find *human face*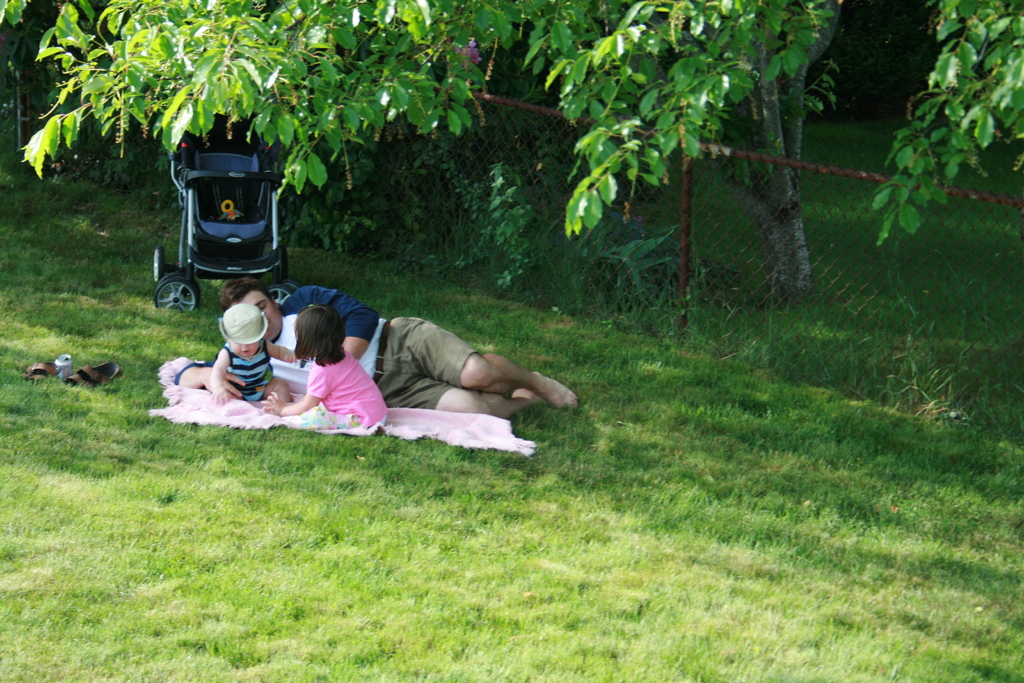
left=226, top=335, right=261, bottom=358
